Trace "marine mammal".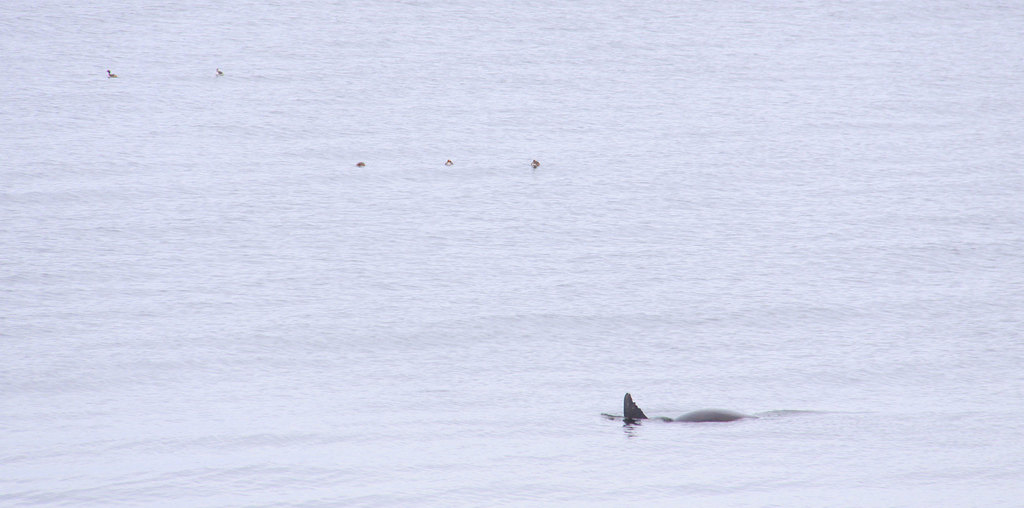
Traced to rect(622, 374, 751, 431).
